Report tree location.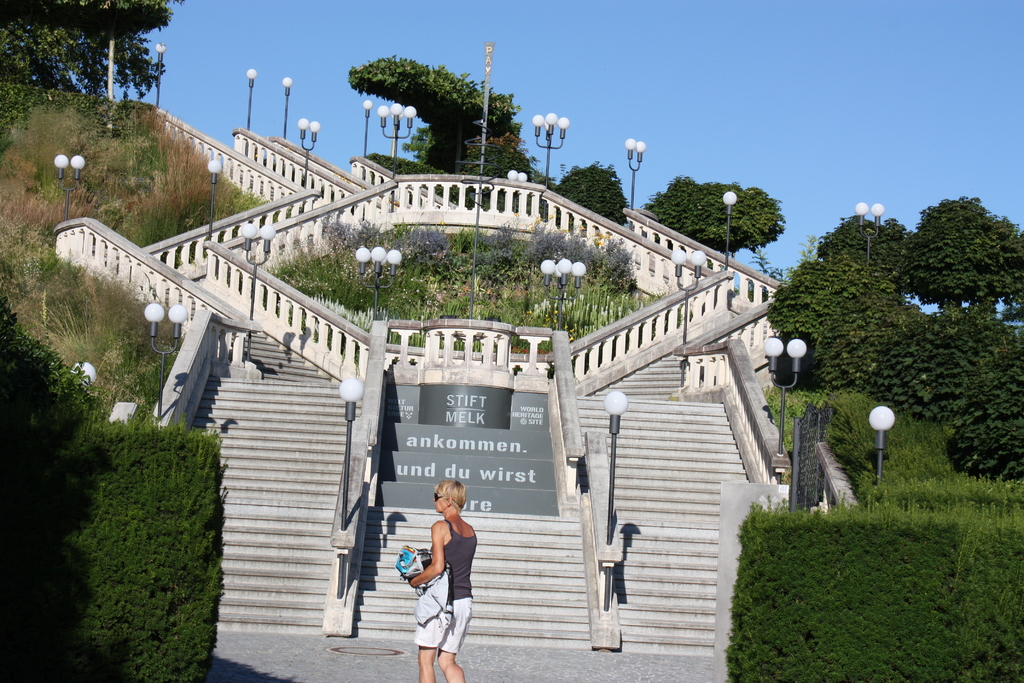
Report: {"x1": 0, "y1": 283, "x2": 228, "y2": 682}.
